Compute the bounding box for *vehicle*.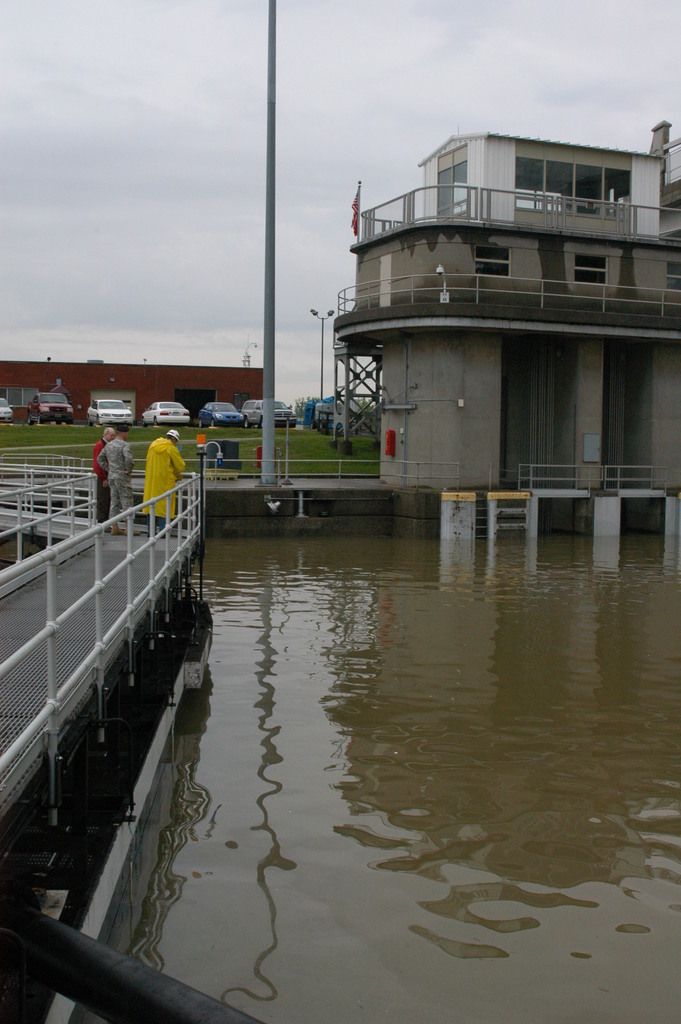
0 397 19 421.
